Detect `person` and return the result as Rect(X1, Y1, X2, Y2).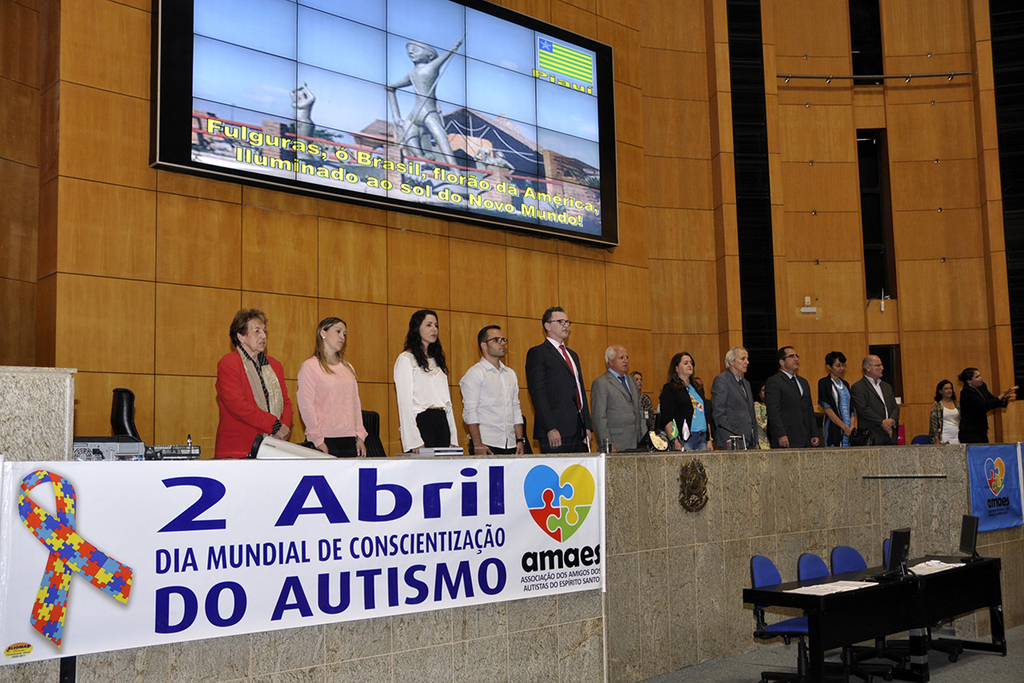
Rect(595, 343, 653, 458).
